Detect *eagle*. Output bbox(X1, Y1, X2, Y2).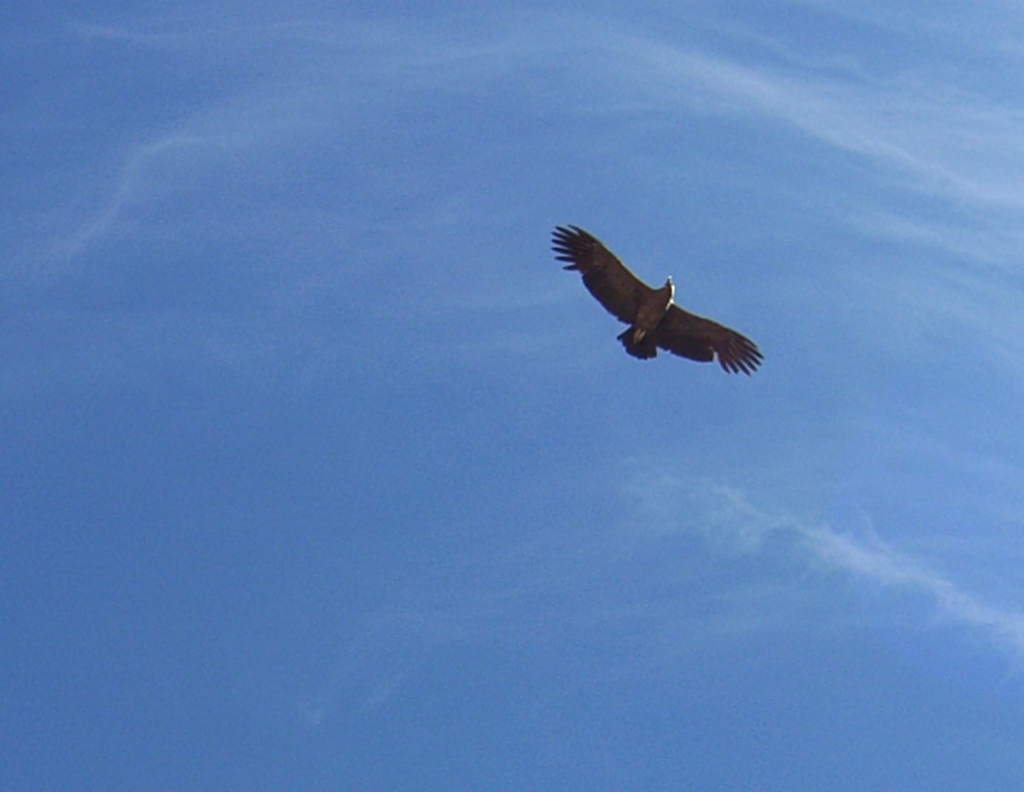
bbox(553, 226, 760, 379).
